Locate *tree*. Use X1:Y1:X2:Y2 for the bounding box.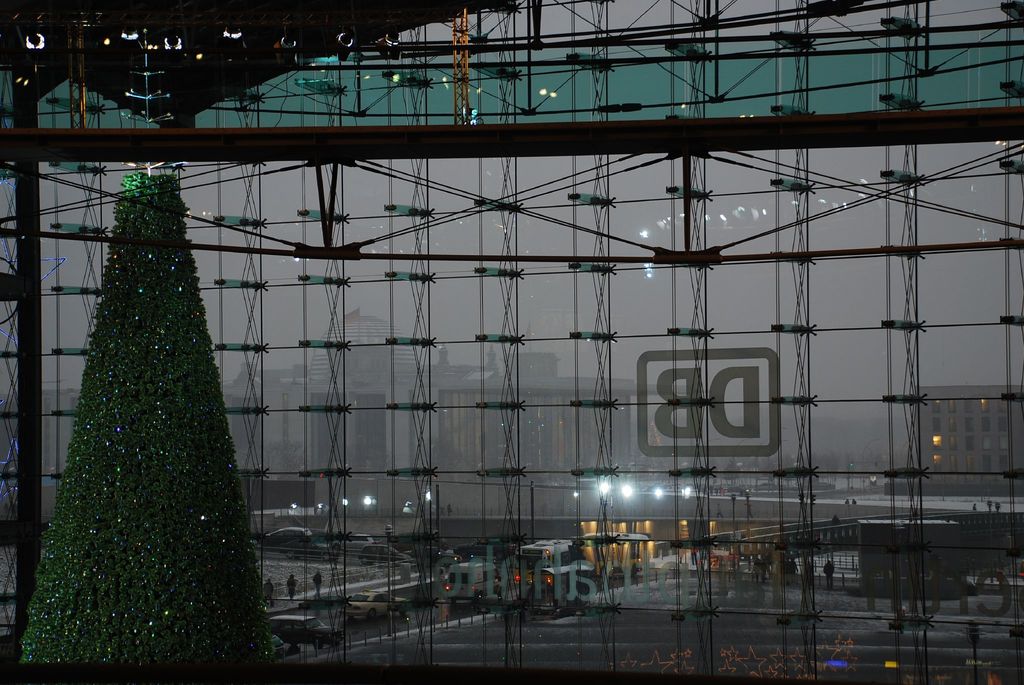
4:178:285:684.
